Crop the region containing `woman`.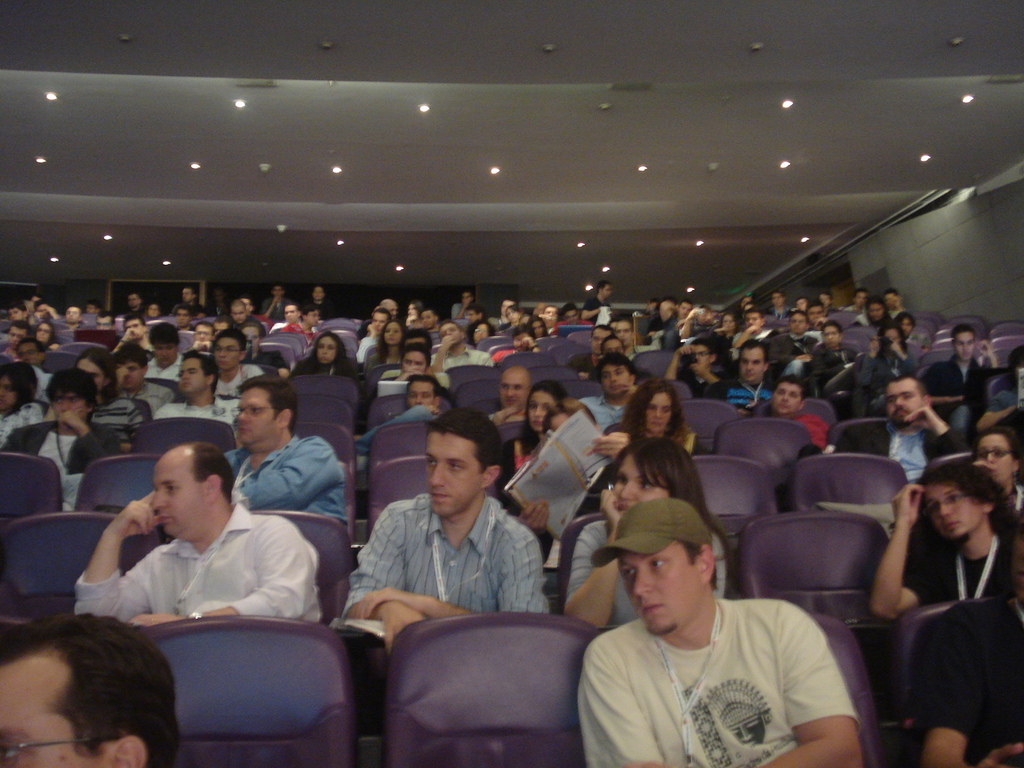
Crop region: box(618, 383, 687, 449).
